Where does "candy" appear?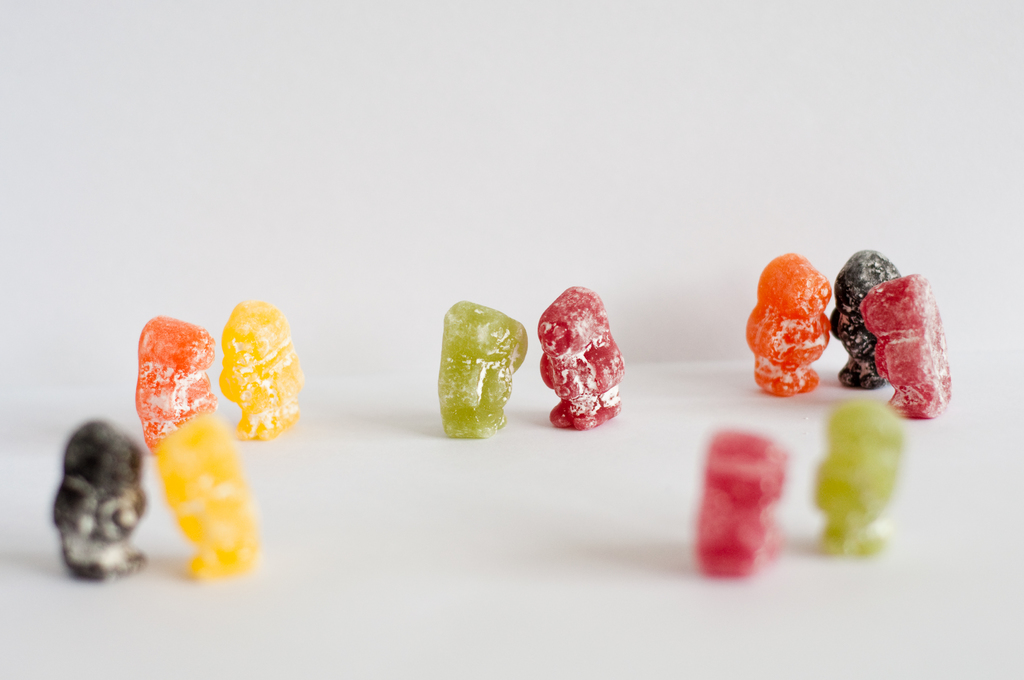
Appears at (438, 299, 529, 441).
